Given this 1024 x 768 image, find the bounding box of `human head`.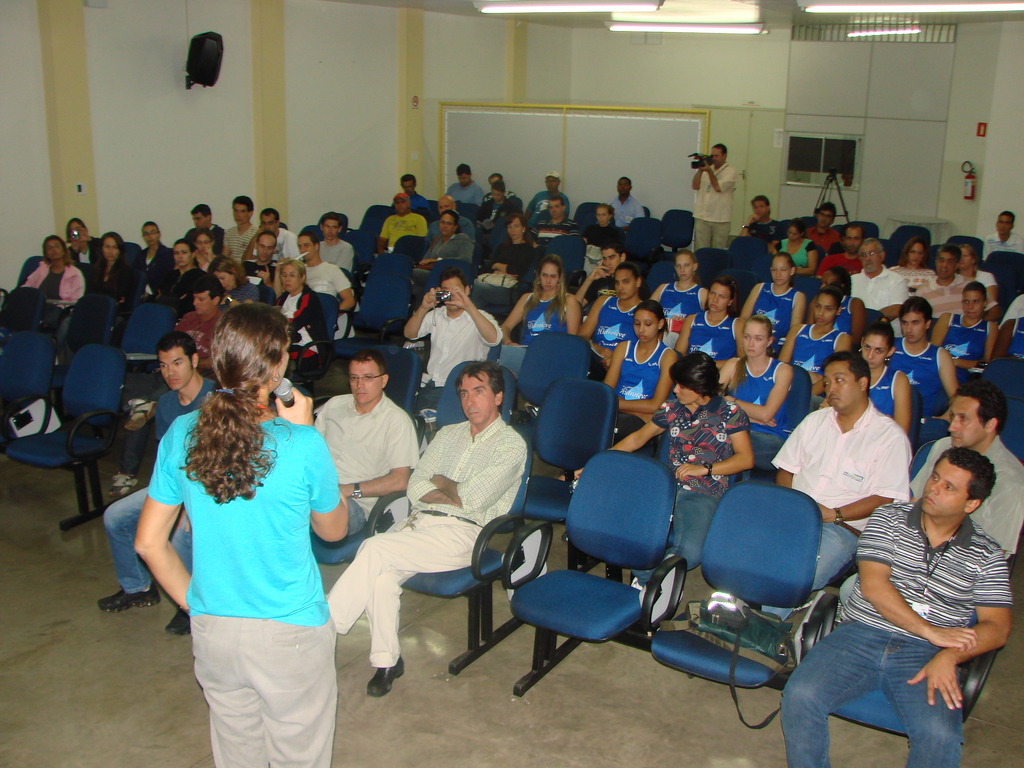
box(65, 219, 88, 244).
